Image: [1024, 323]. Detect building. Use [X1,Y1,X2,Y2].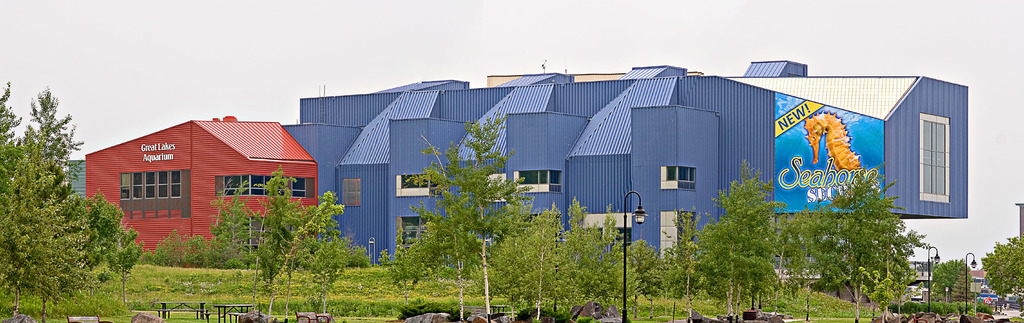
[85,55,969,272].
